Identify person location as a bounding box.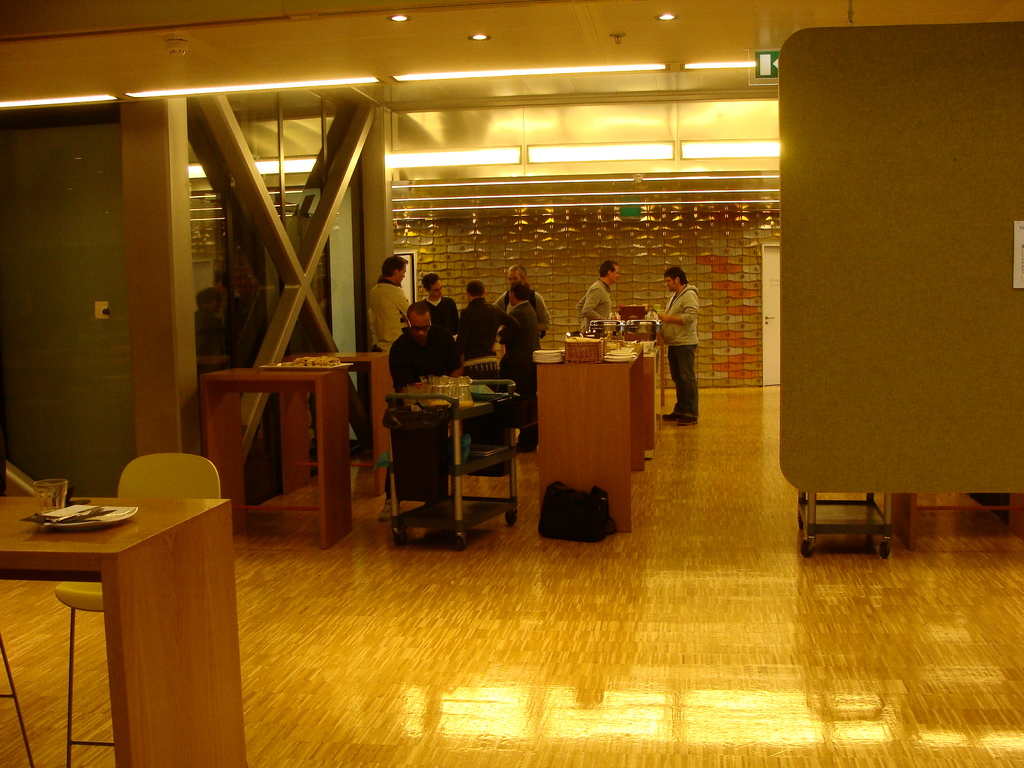
x1=494, y1=265, x2=546, y2=343.
